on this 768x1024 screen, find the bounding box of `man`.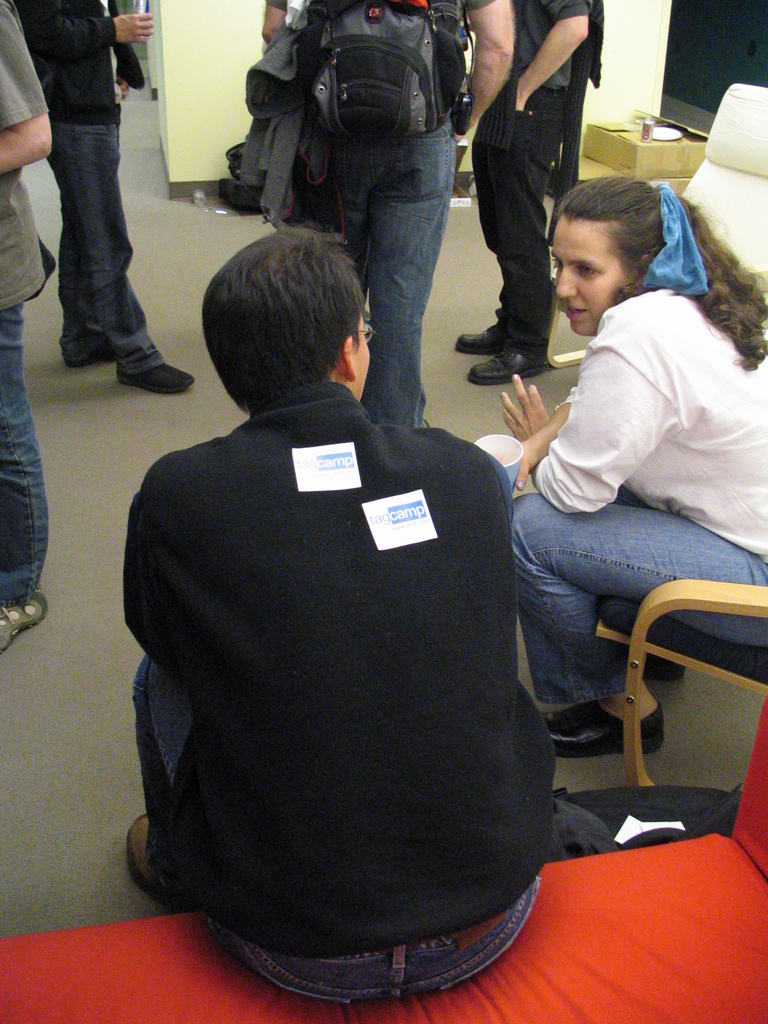
Bounding box: Rect(9, 0, 198, 390).
